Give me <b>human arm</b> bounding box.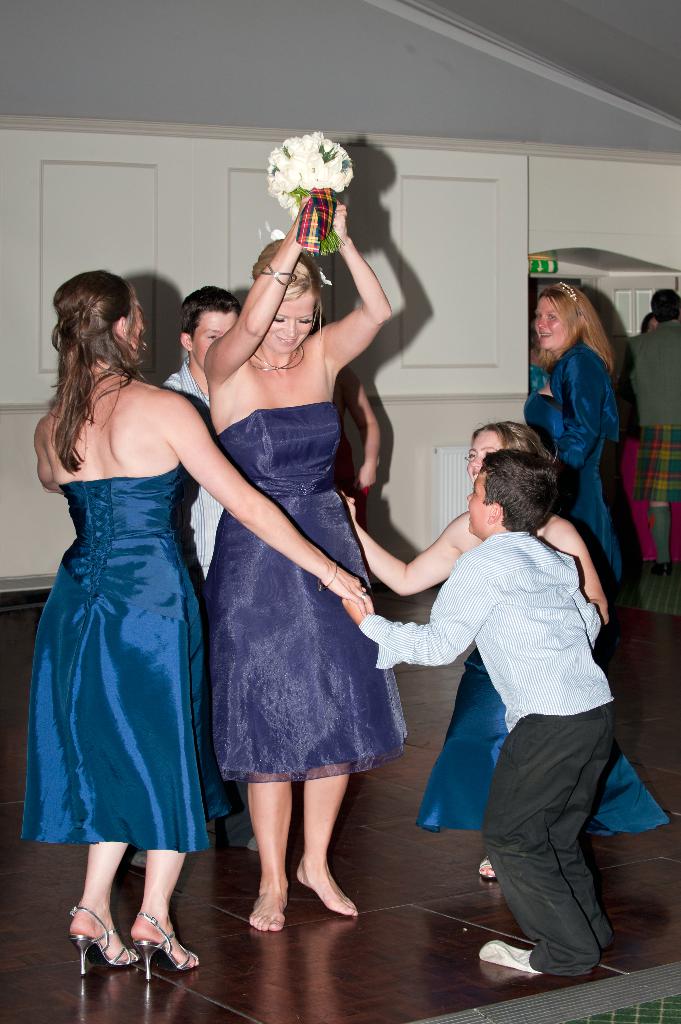
crop(202, 196, 310, 389).
